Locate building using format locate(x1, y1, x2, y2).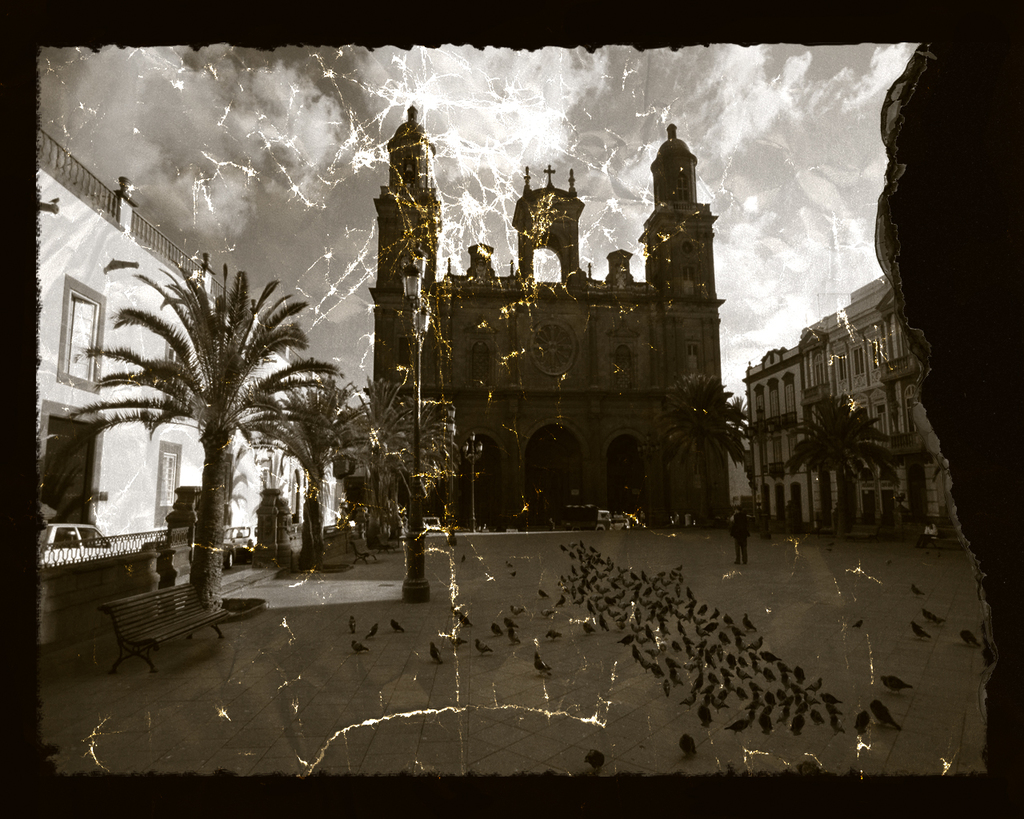
locate(746, 274, 968, 549).
